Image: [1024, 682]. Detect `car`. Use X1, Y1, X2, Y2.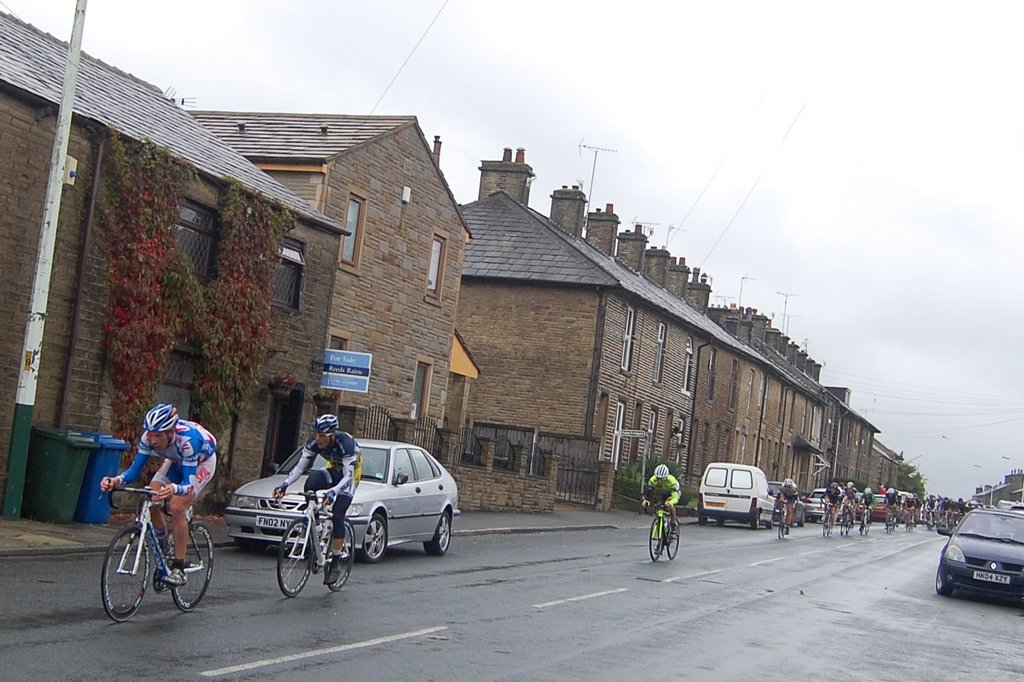
766, 479, 805, 526.
